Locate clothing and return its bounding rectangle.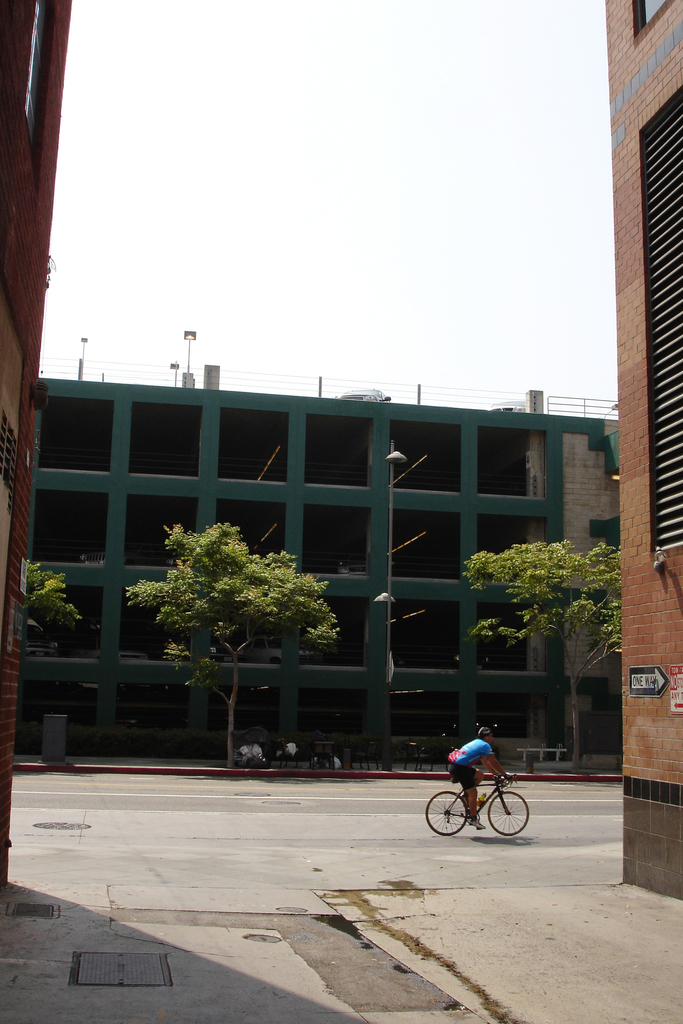
<bbox>450, 736, 491, 788</bbox>.
